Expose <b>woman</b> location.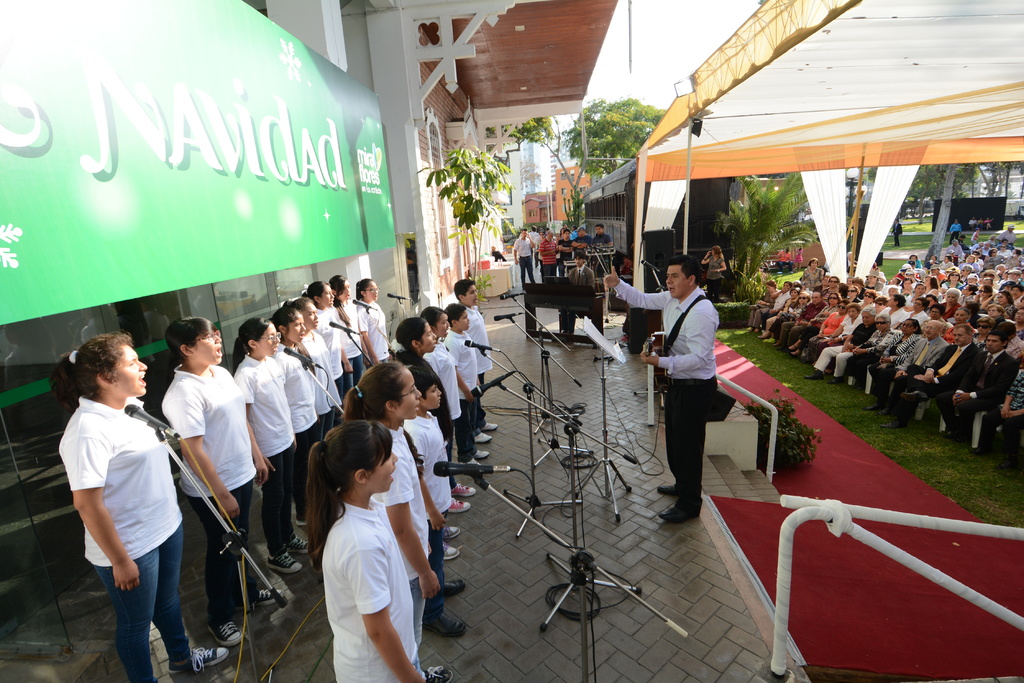
Exposed at [776,245,795,277].
